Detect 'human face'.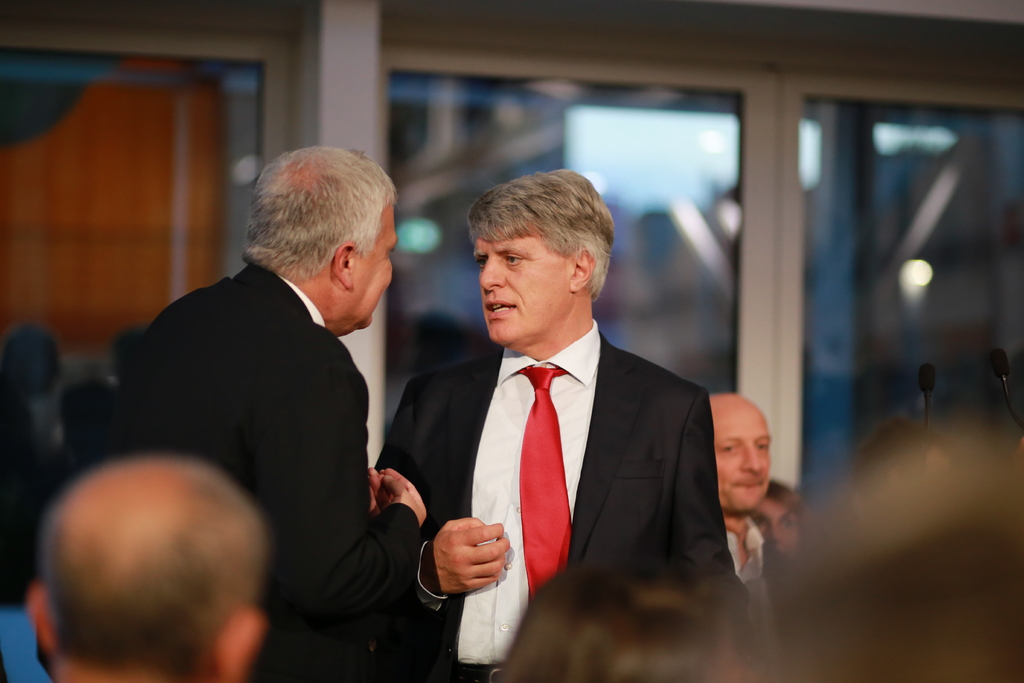
Detected at (474, 222, 571, 350).
